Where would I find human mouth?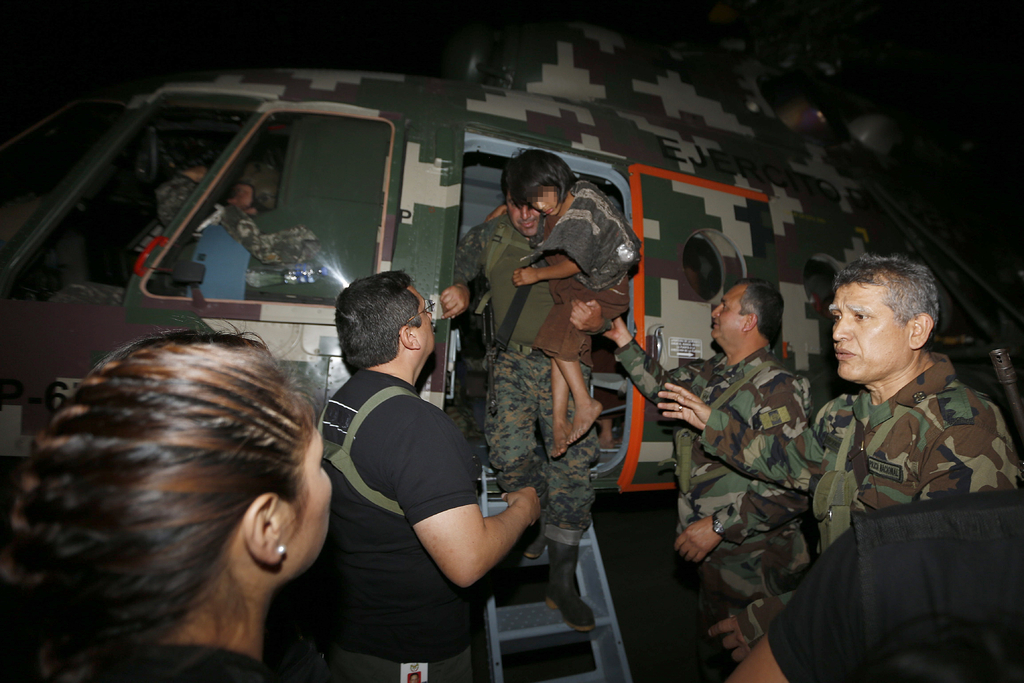
At (711, 318, 720, 331).
